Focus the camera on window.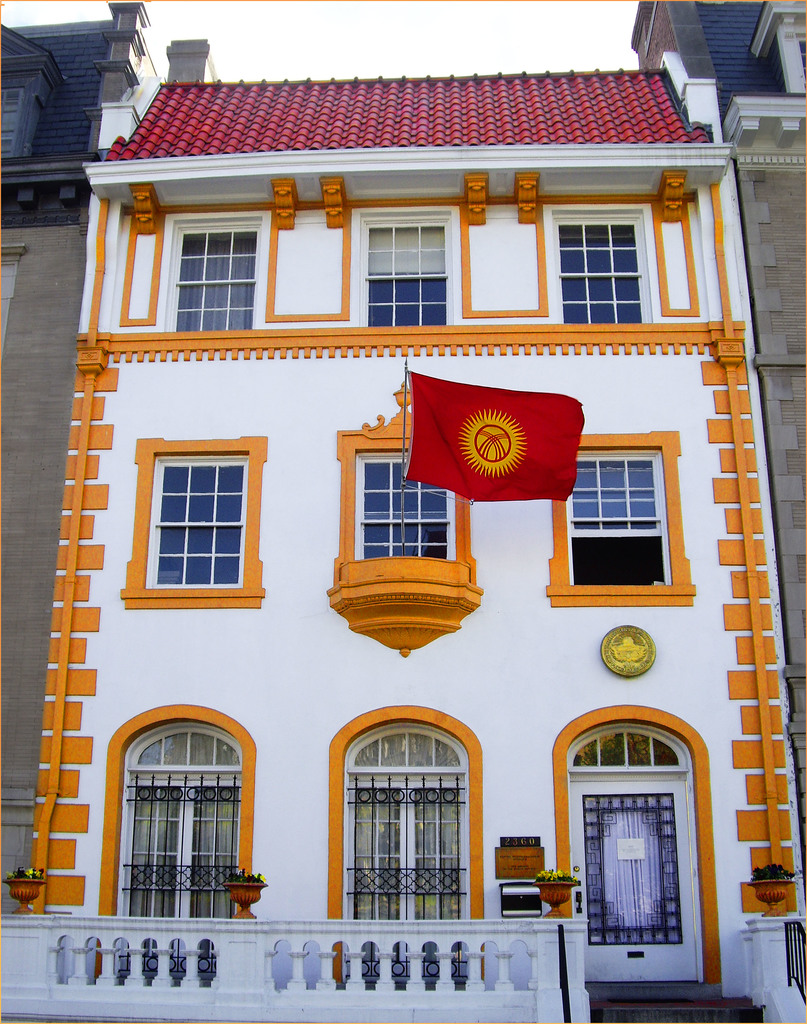
Focus region: {"x1": 118, "y1": 707, "x2": 252, "y2": 927}.
